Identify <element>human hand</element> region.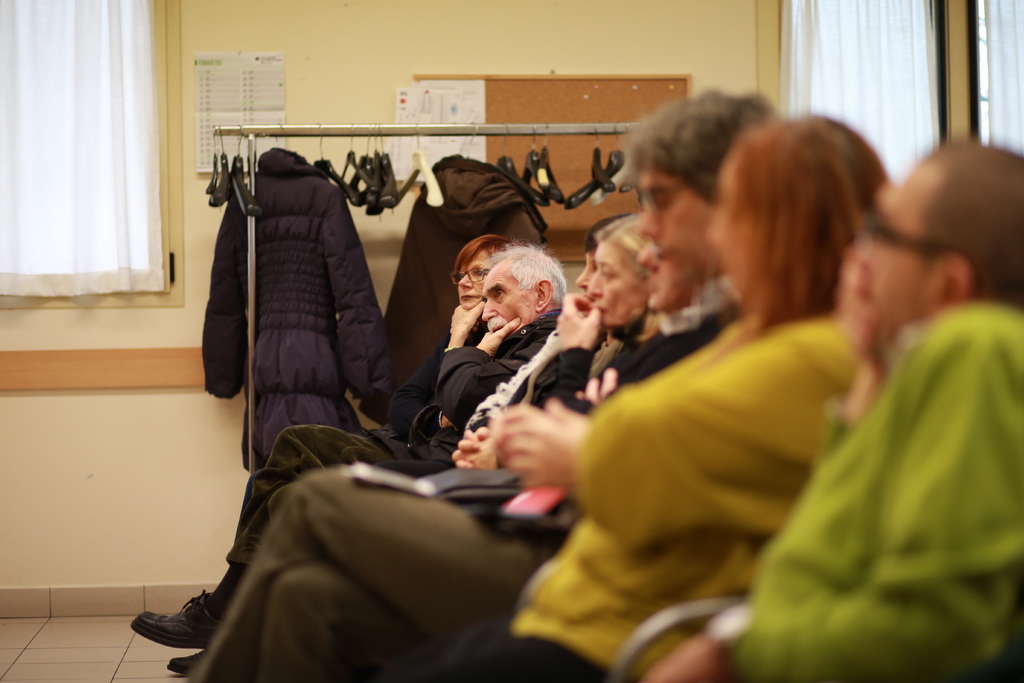
Region: BBox(557, 292, 602, 347).
